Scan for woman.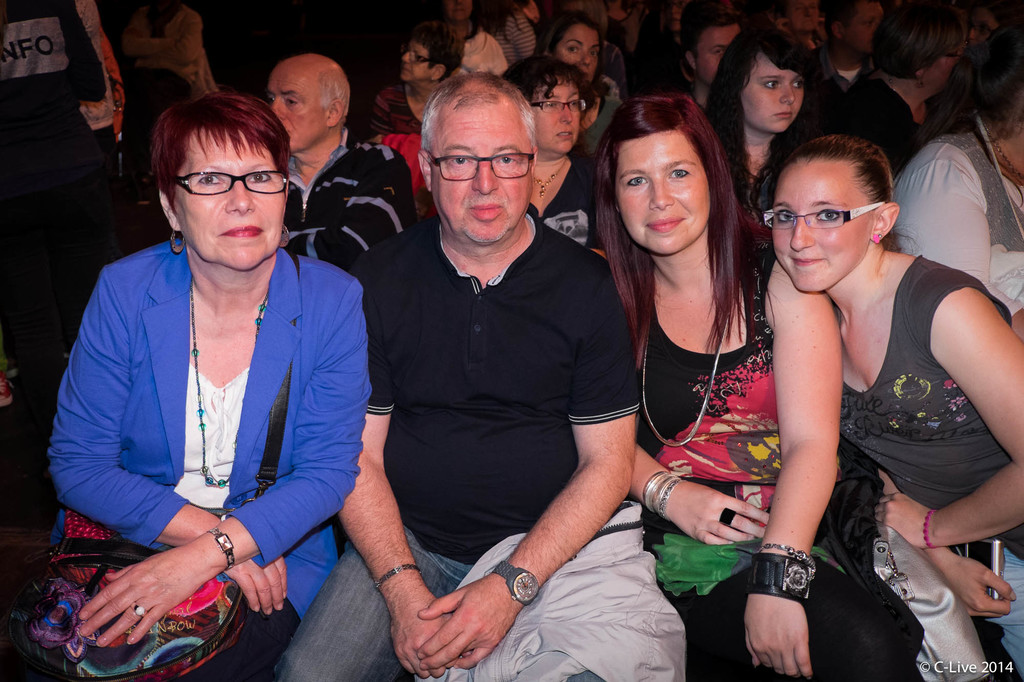
Scan result: l=840, t=0, r=975, b=178.
